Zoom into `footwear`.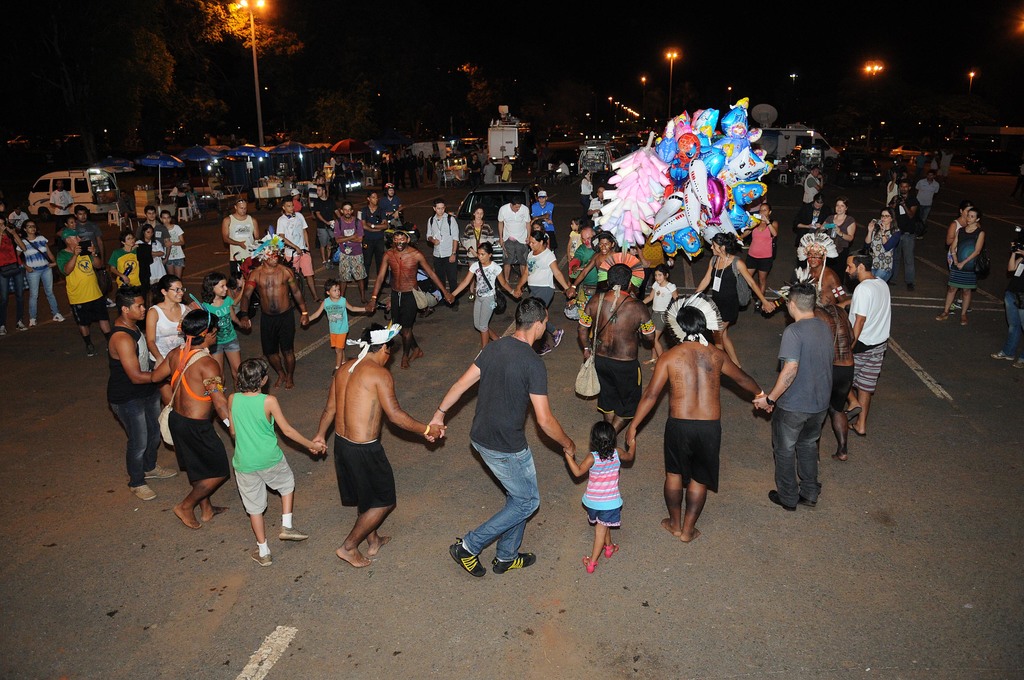
Zoom target: x1=15, y1=316, x2=31, y2=332.
